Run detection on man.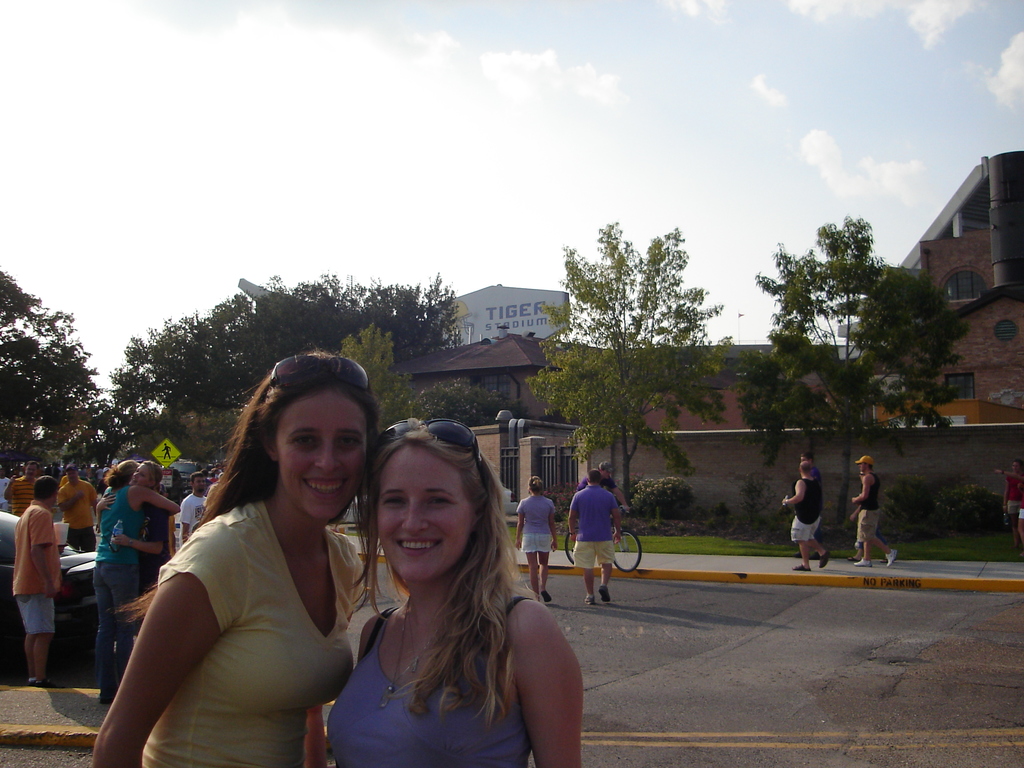
Result: Rect(0, 467, 12, 508).
